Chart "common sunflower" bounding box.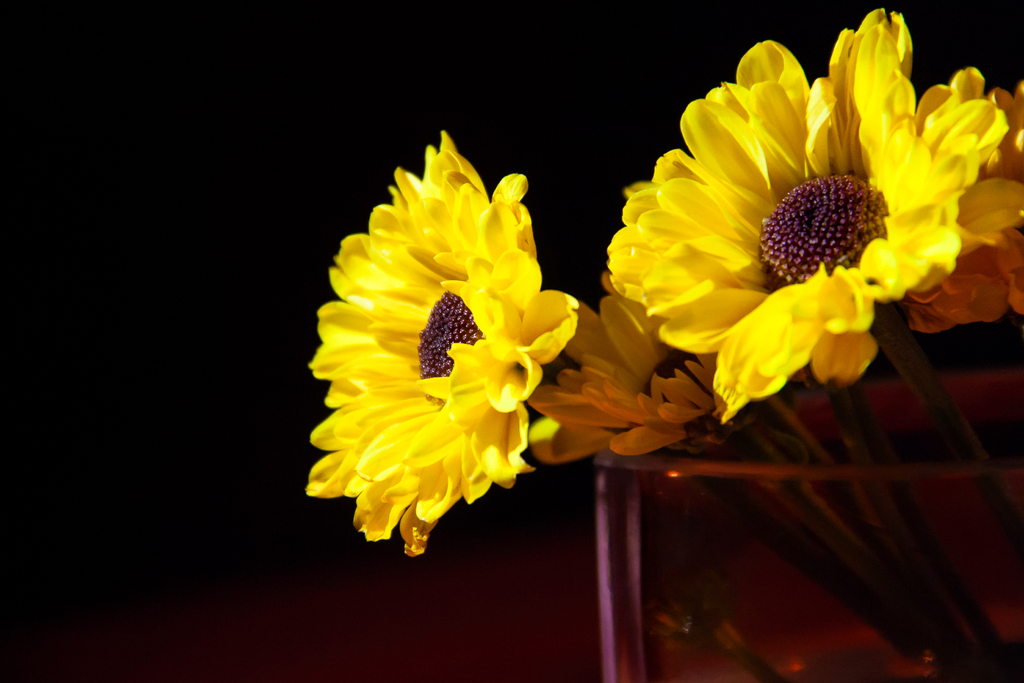
Charted: detection(299, 131, 574, 557).
